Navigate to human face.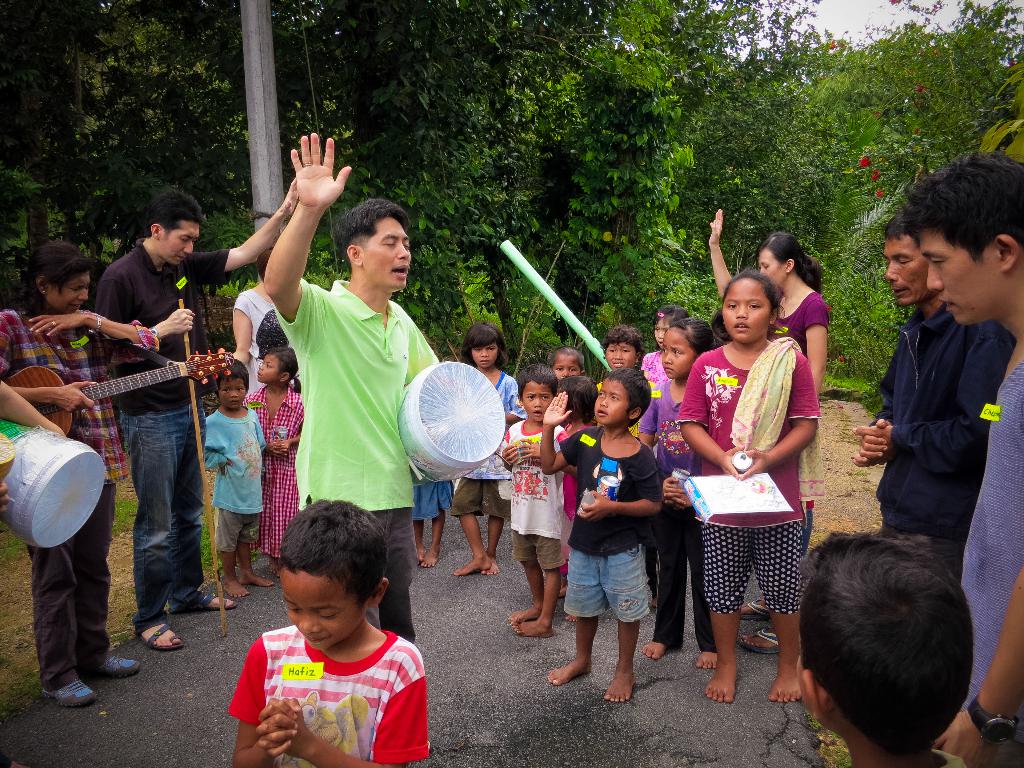
Navigation target: bbox(721, 281, 767, 344).
